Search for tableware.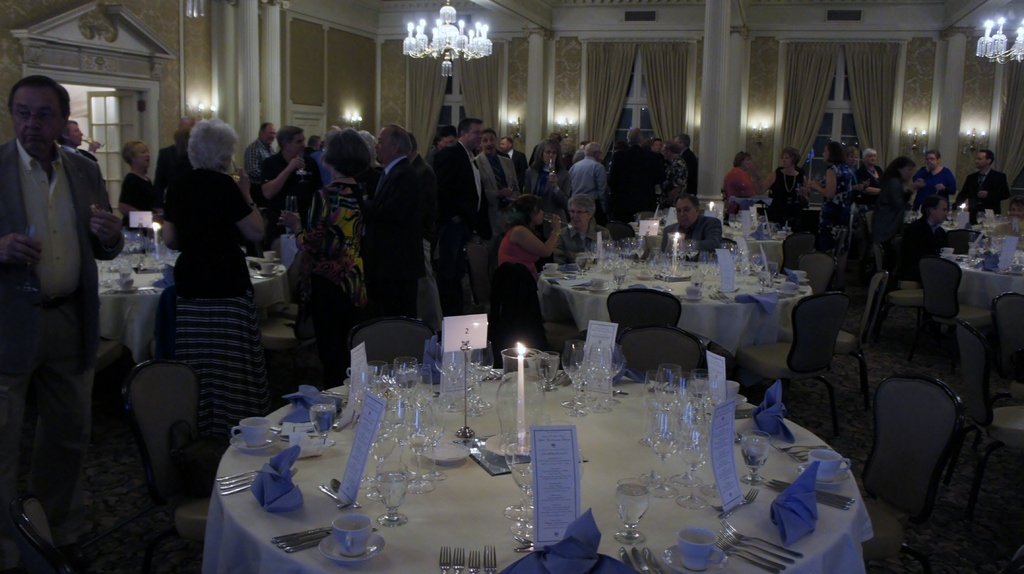
Found at detection(218, 483, 260, 496).
